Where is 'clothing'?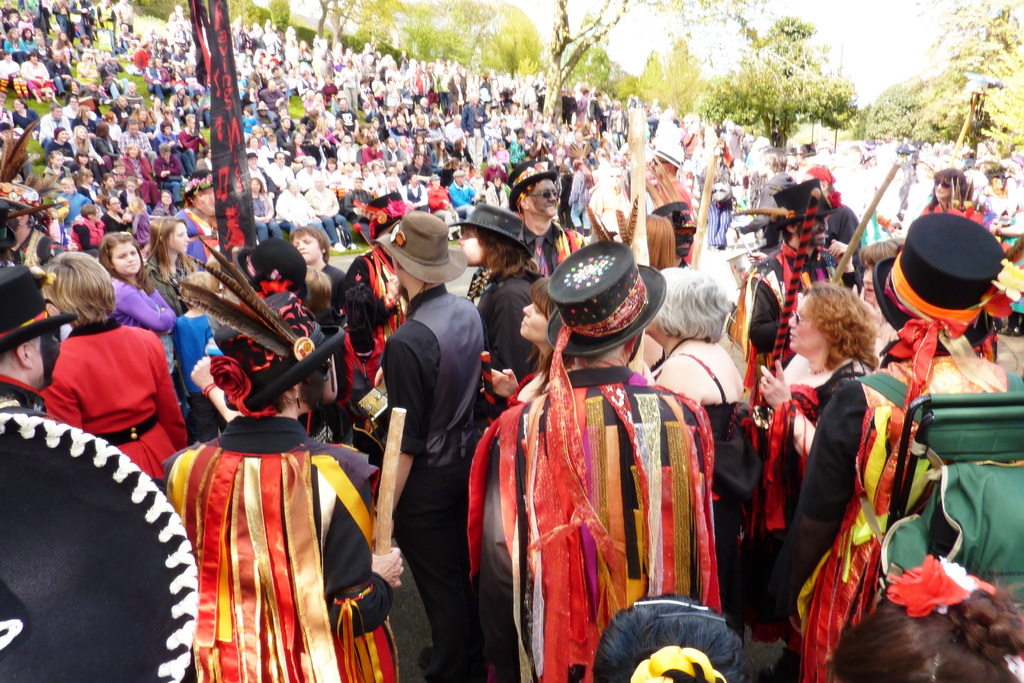
Rect(102, 275, 177, 317).
